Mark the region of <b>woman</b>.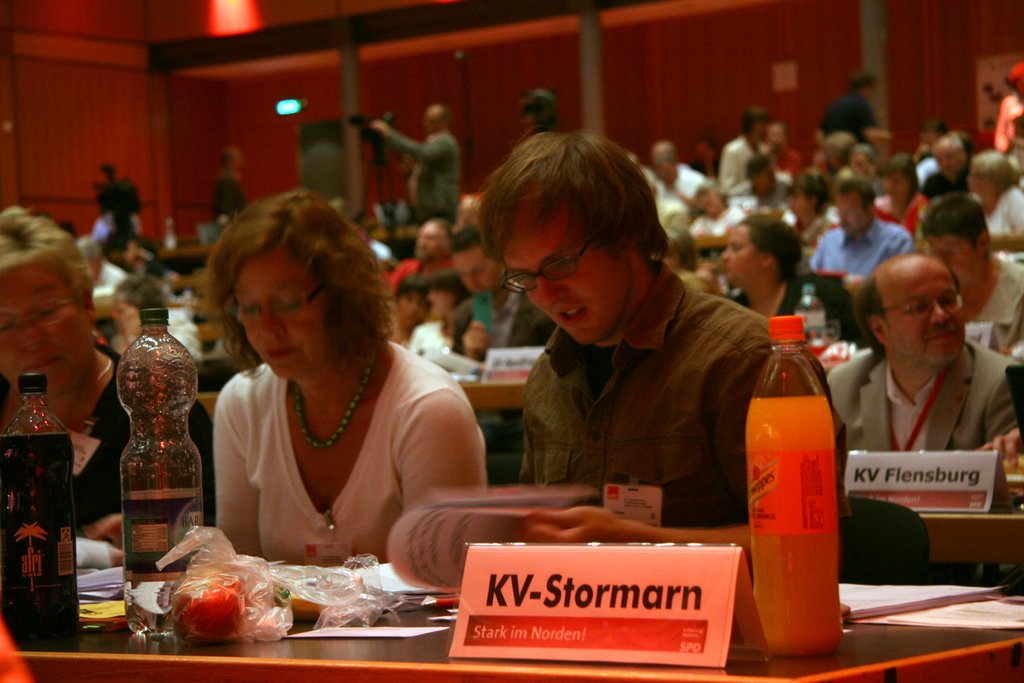
Region: 730 215 841 345.
